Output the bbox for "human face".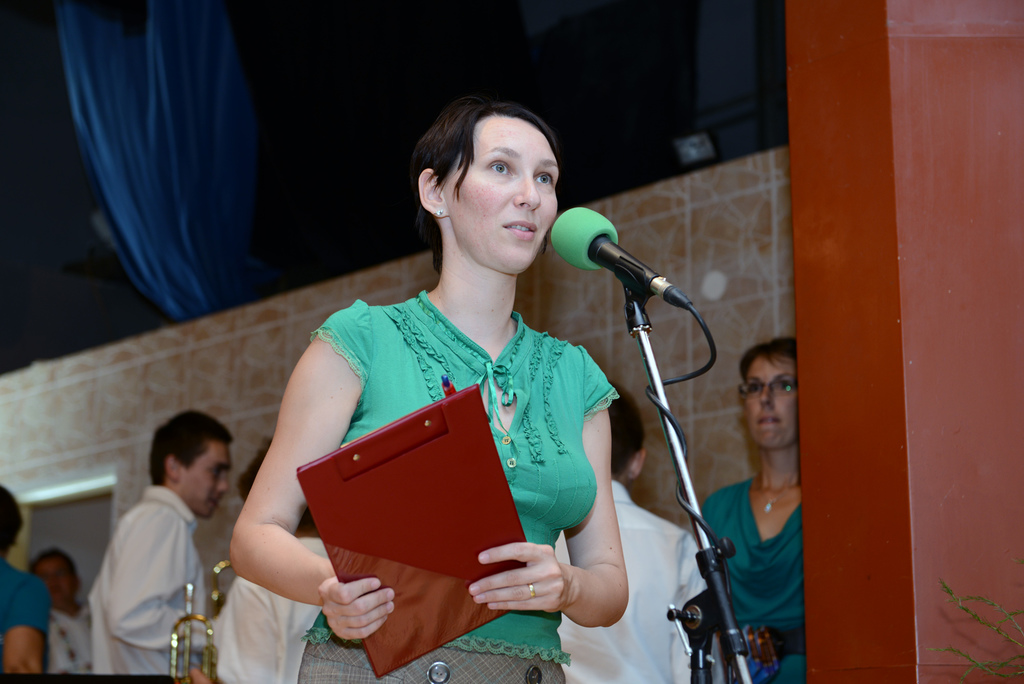
36, 562, 79, 610.
